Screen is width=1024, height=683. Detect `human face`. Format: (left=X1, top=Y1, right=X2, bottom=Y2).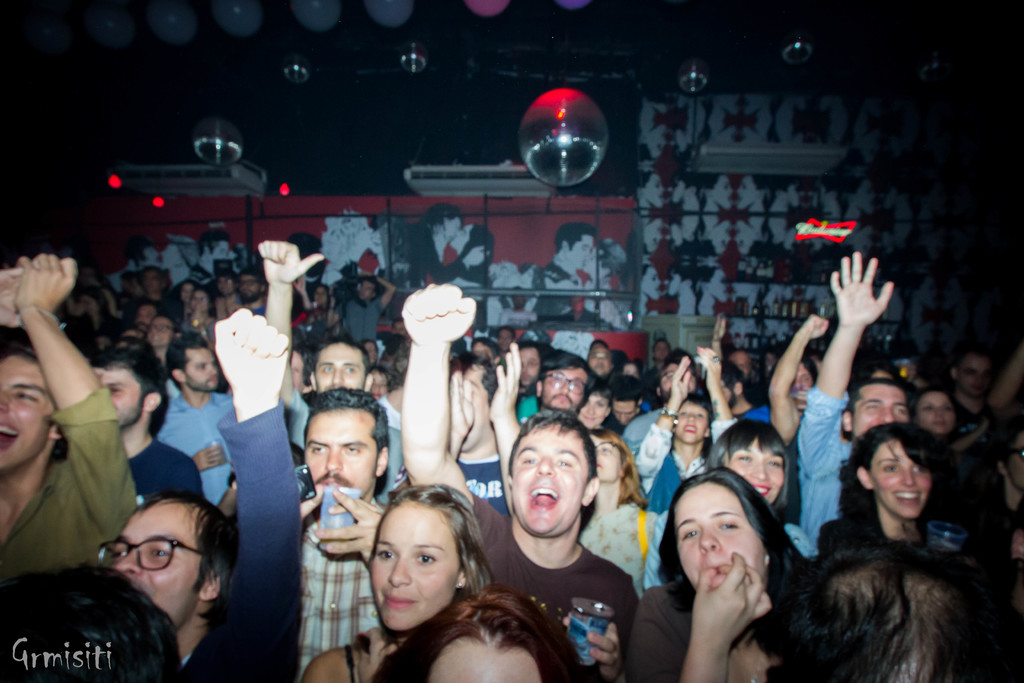
(left=568, top=235, right=593, bottom=269).
